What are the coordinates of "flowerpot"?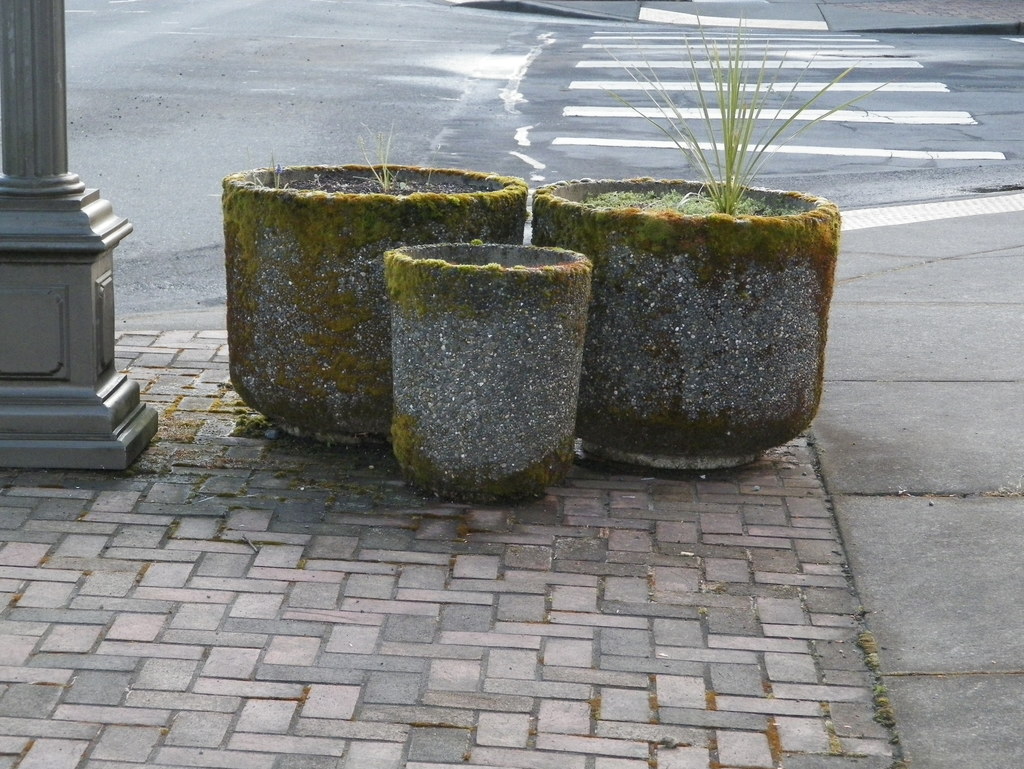
left=223, top=157, right=527, bottom=448.
